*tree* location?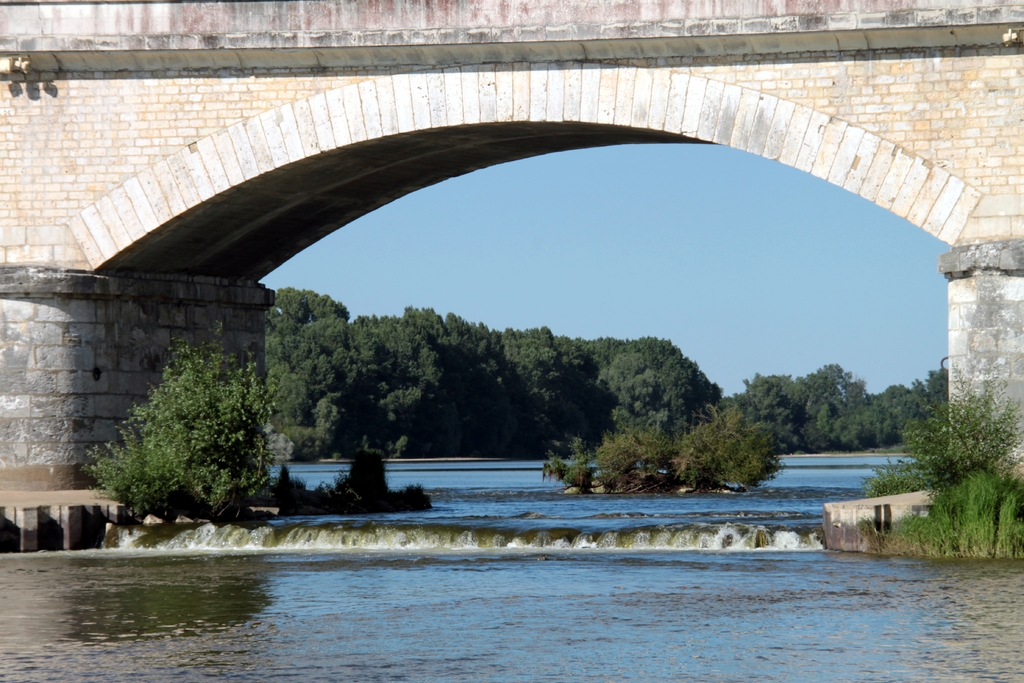
left=99, top=336, right=276, bottom=523
